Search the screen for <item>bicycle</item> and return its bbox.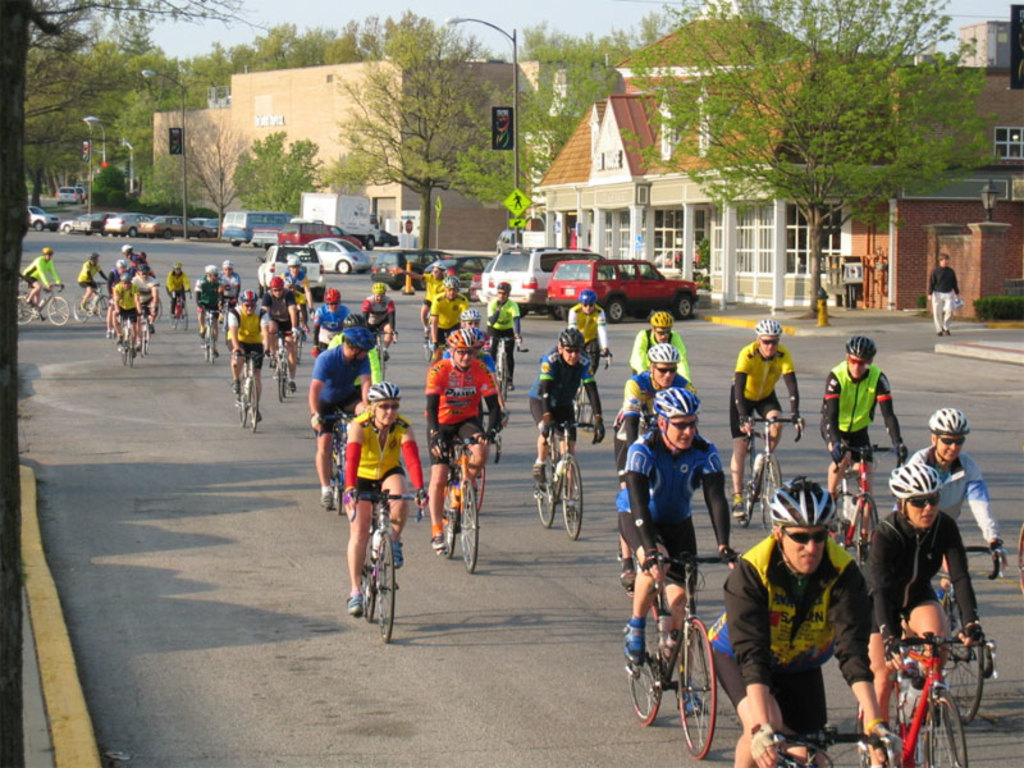
Found: 352:480:431:644.
